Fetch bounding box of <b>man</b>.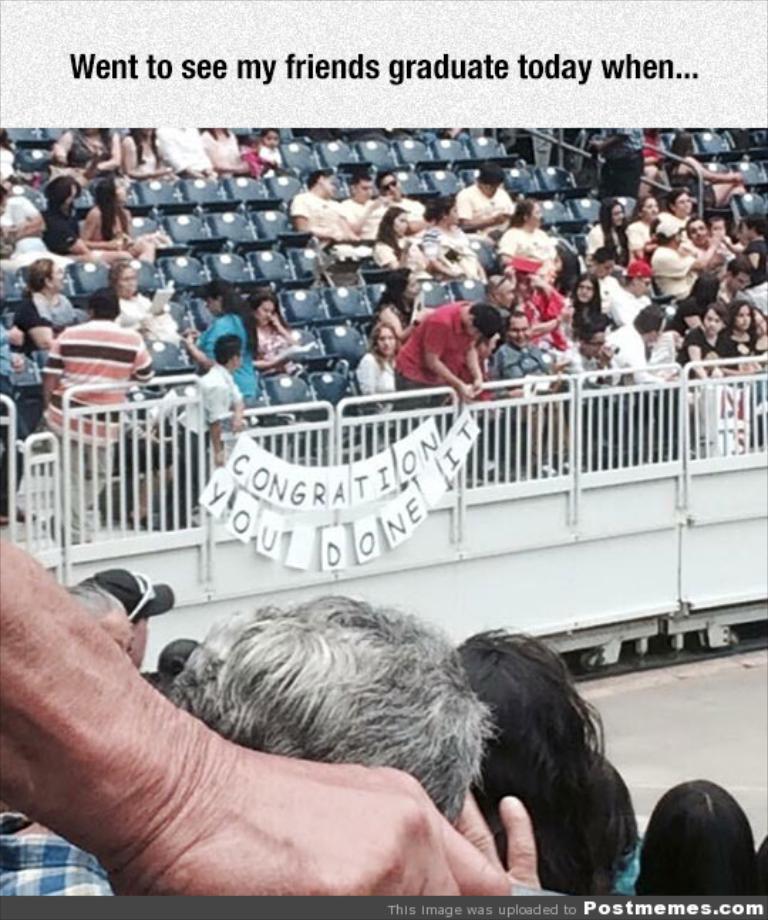
Bbox: 292:169:363:250.
